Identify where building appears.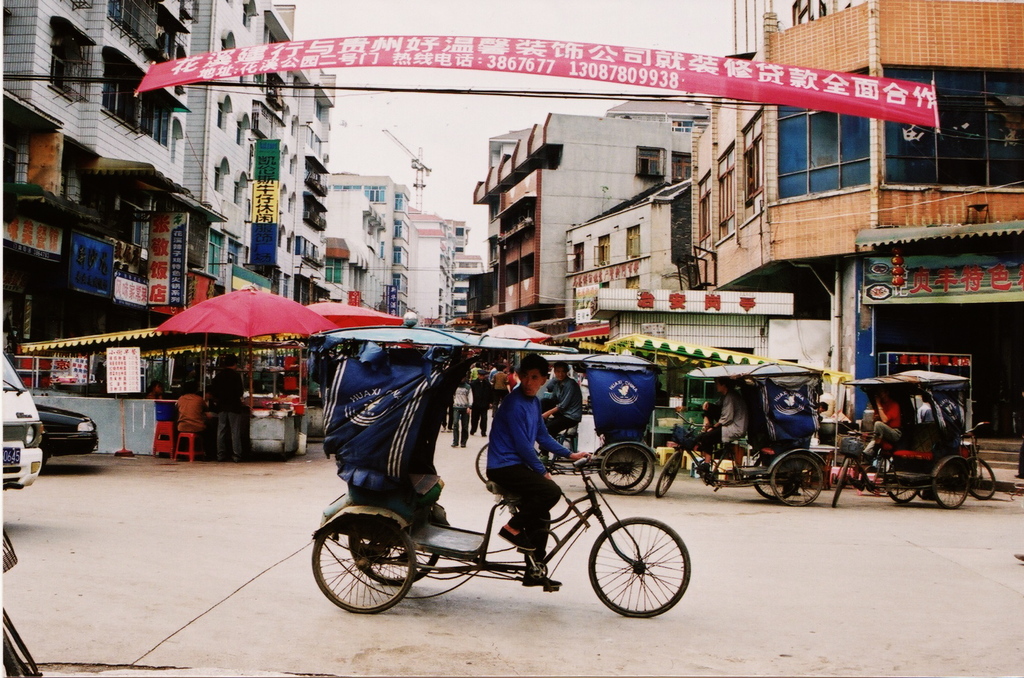
Appears at [559, 179, 695, 350].
